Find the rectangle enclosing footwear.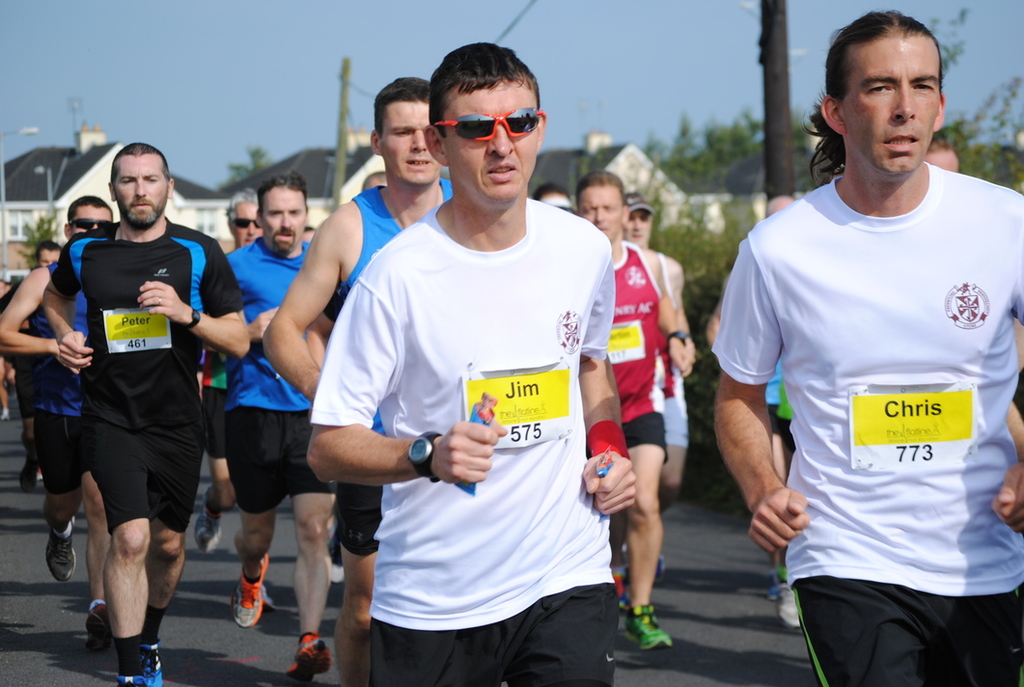
select_region(284, 640, 332, 686).
